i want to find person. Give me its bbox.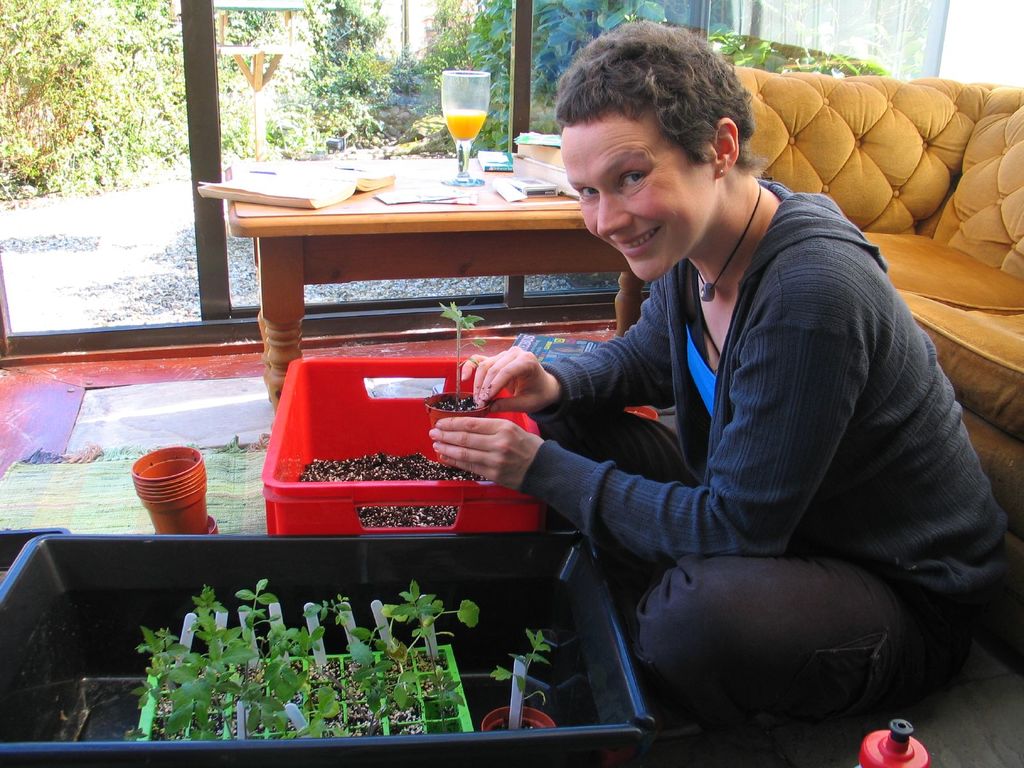
locate(426, 36, 944, 724).
